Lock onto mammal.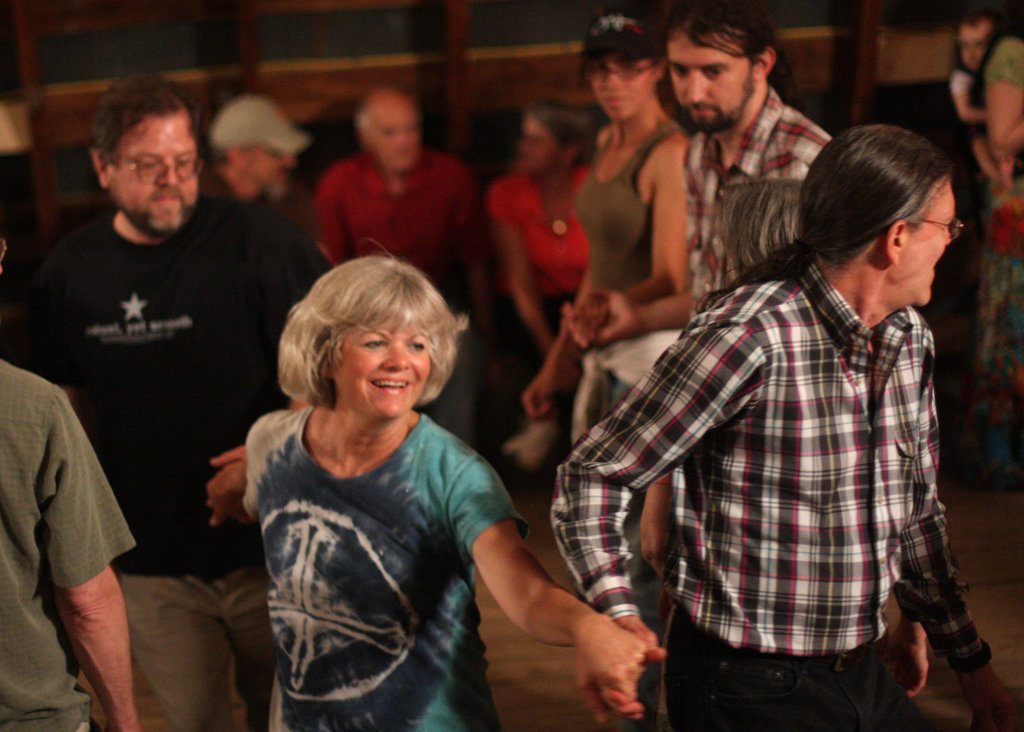
Locked: crop(0, 354, 150, 731).
